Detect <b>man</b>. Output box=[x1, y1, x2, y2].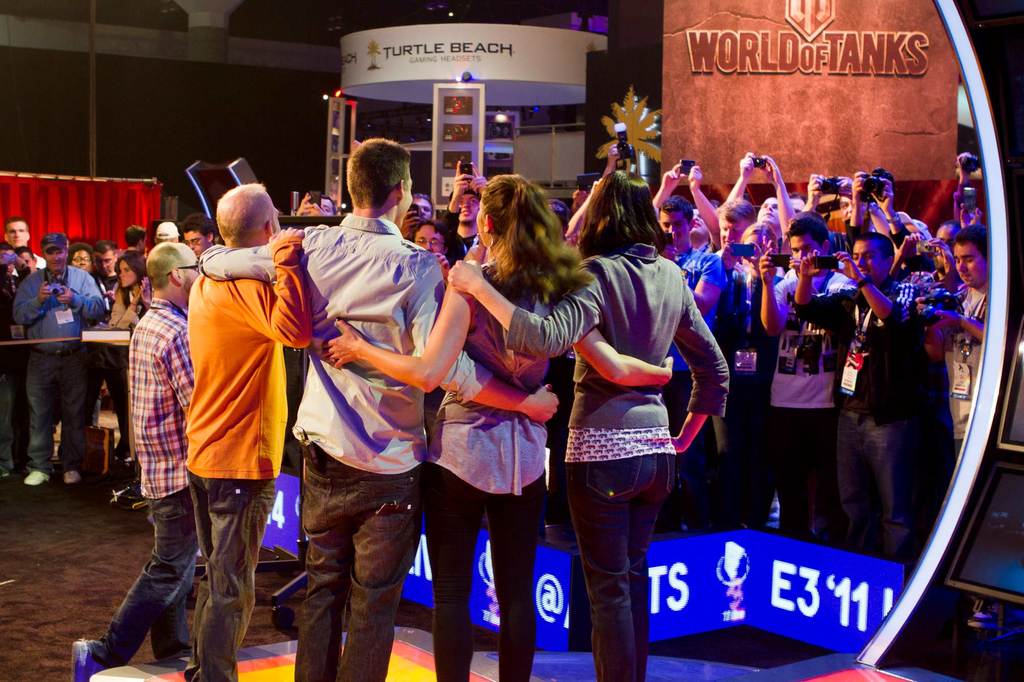
box=[400, 191, 434, 239].
